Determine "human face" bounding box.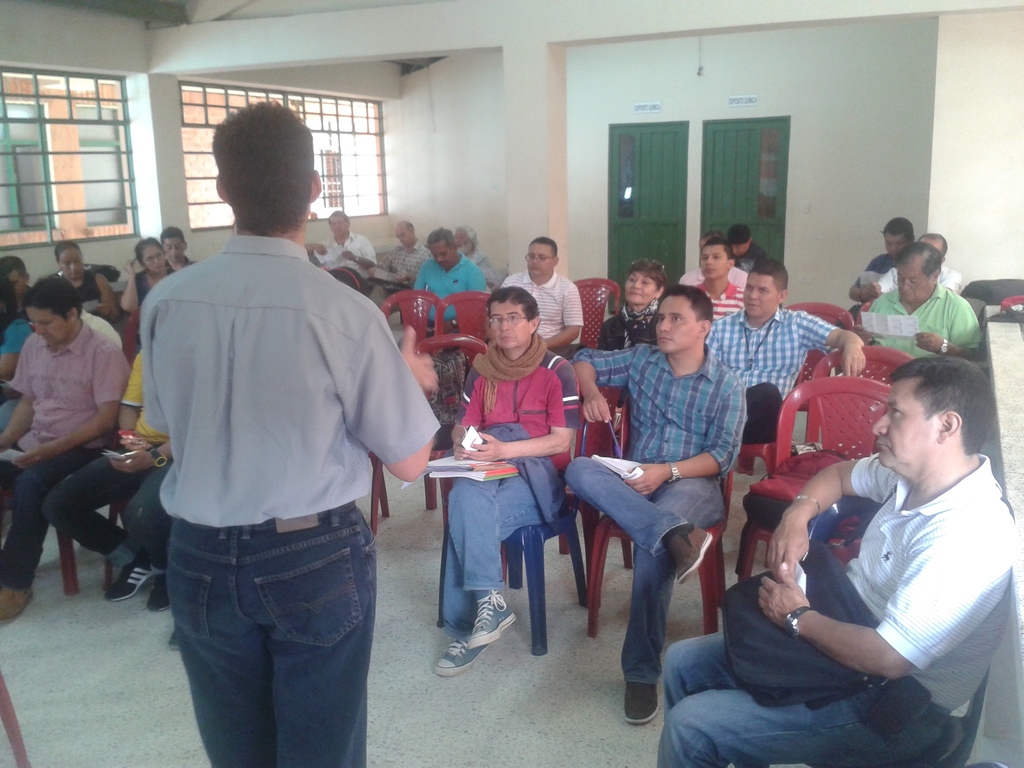
Determined: l=399, t=229, r=410, b=245.
